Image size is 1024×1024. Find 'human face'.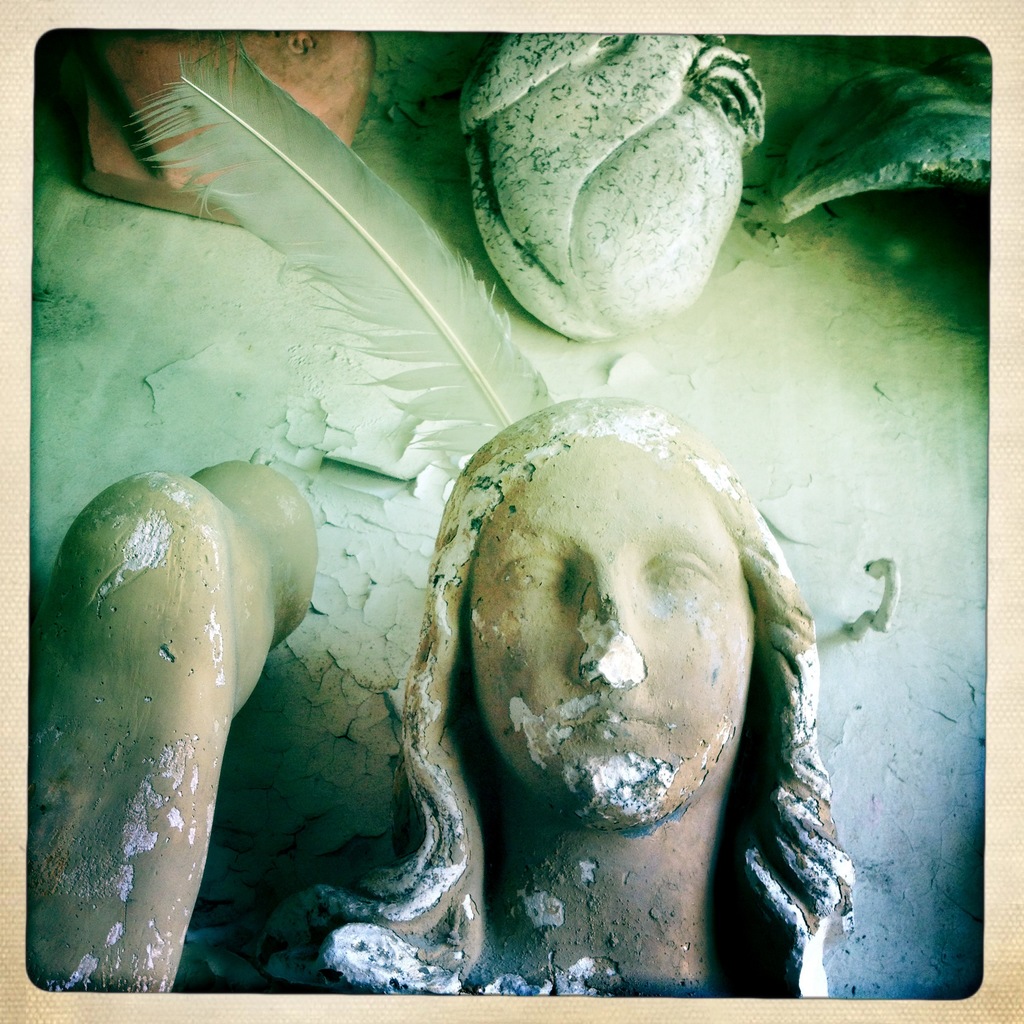
[470,433,754,824].
